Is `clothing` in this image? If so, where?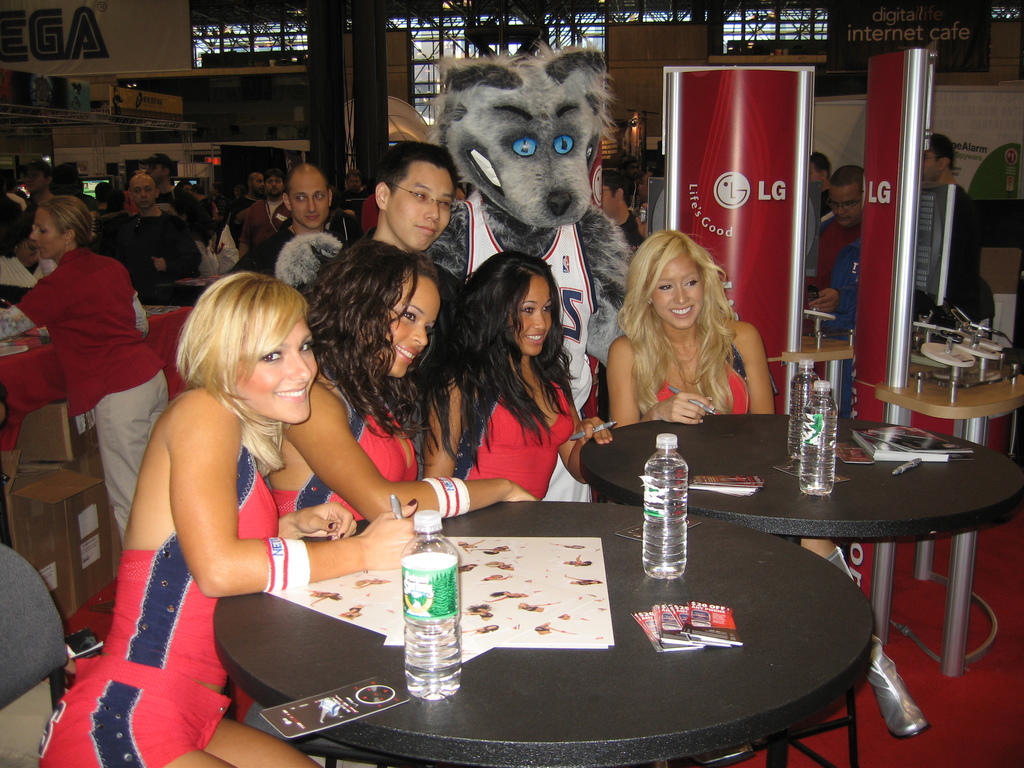
Yes, at pyautogui.locateOnScreen(817, 177, 835, 207).
